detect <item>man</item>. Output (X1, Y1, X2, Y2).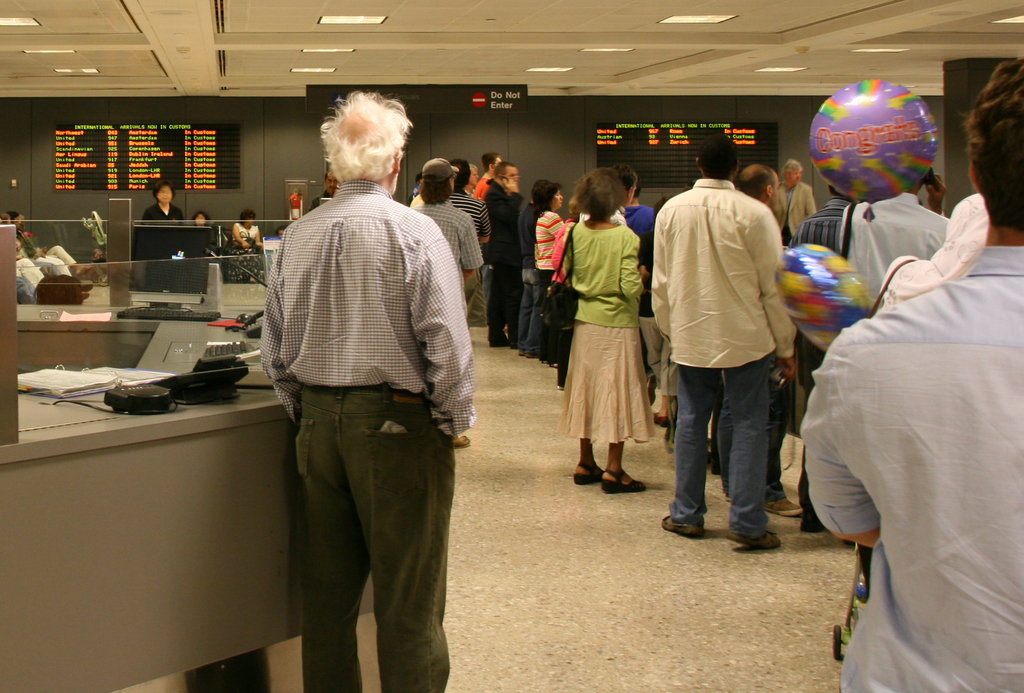
(649, 136, 797, 553).
